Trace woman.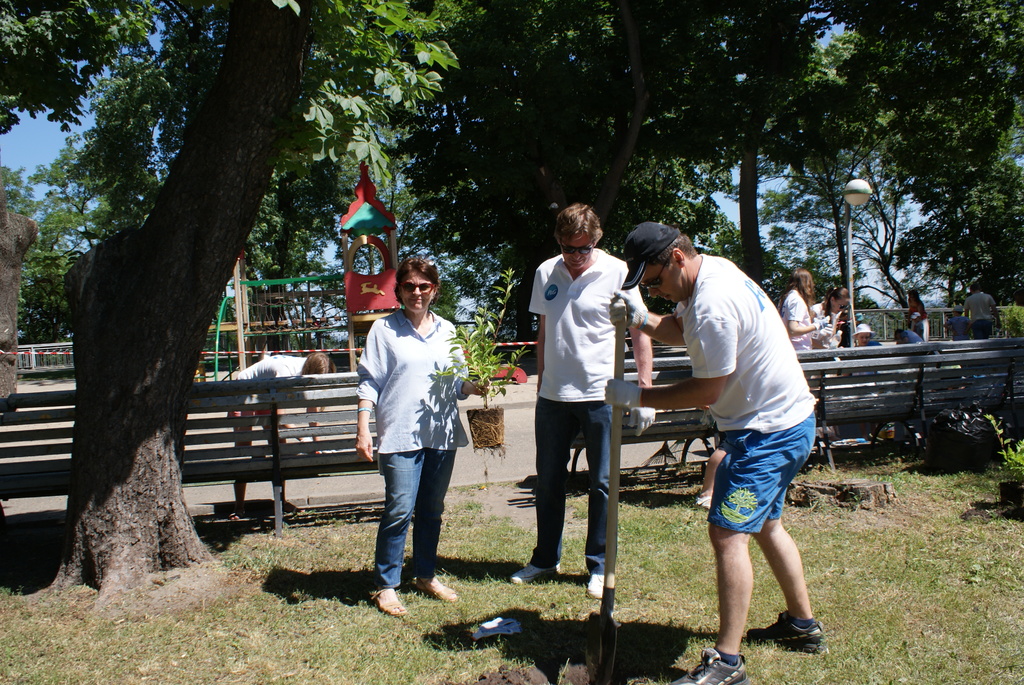
Traced to left=905, top=288, right=929, bottom=345.
